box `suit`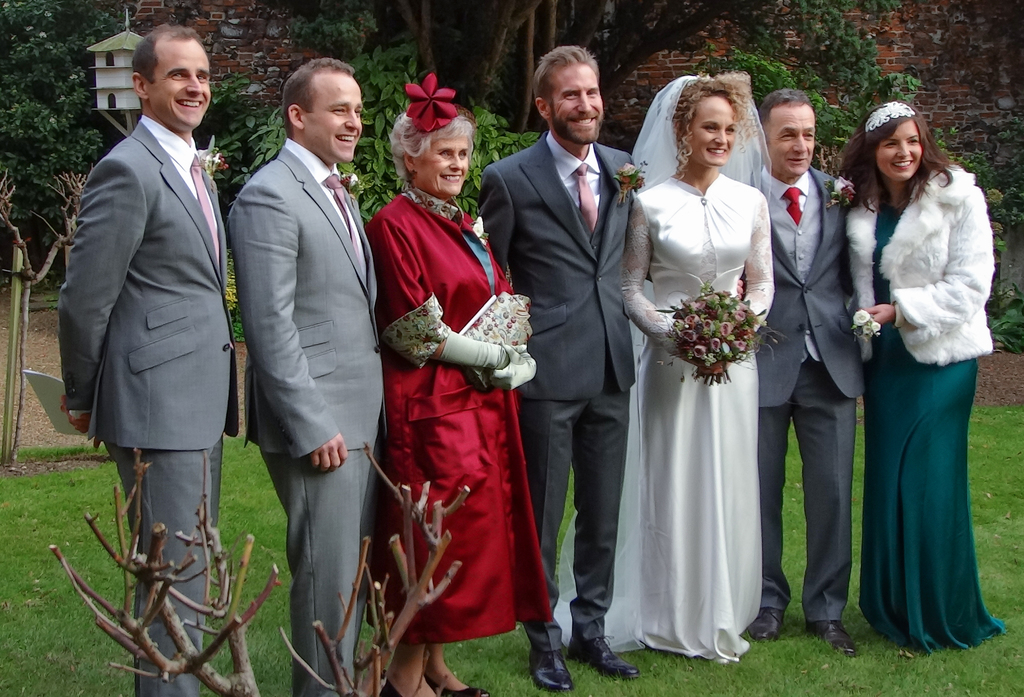
crop(230, 141, 383, 696)
